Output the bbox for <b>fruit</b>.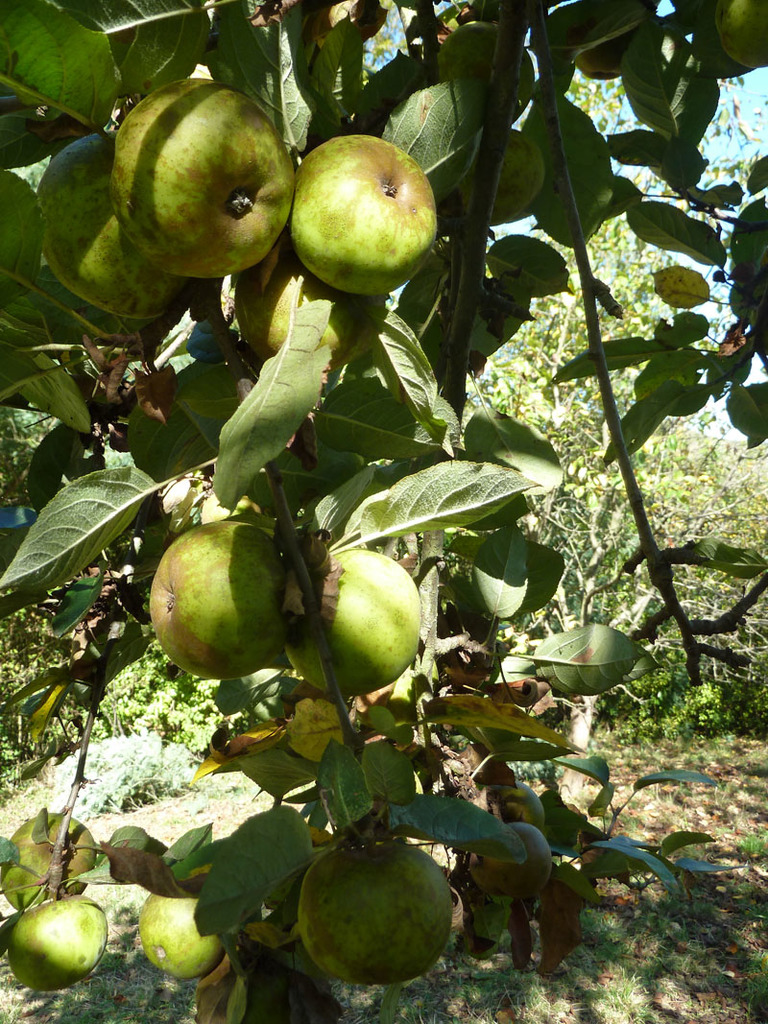
BBox(130, 887, 229, 983).
